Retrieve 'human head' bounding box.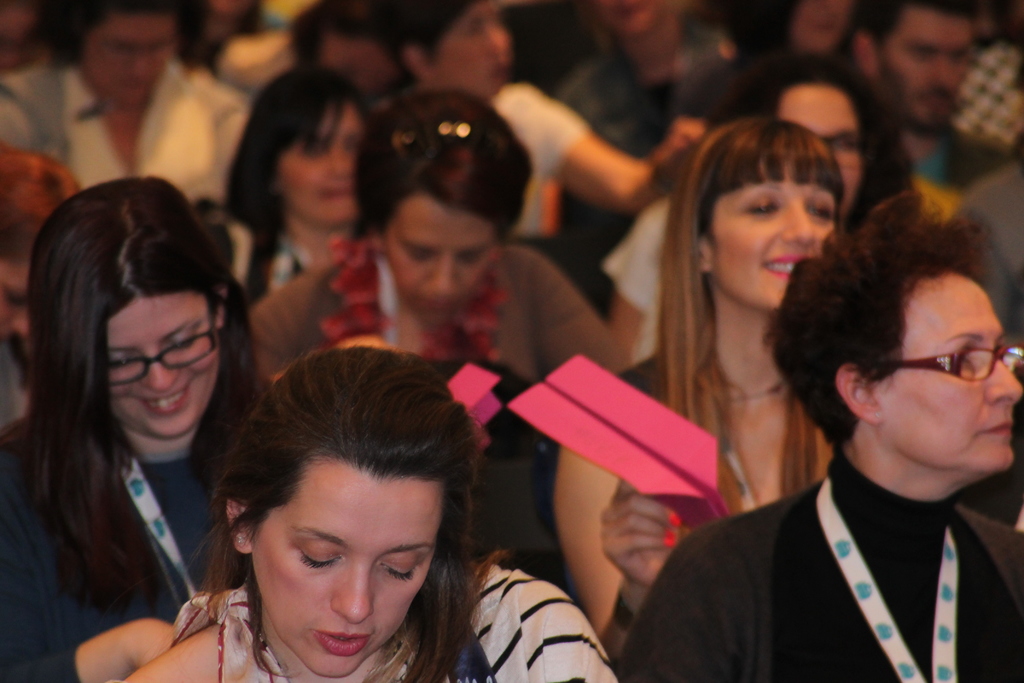
Bounding box: 754 0 864 60.
